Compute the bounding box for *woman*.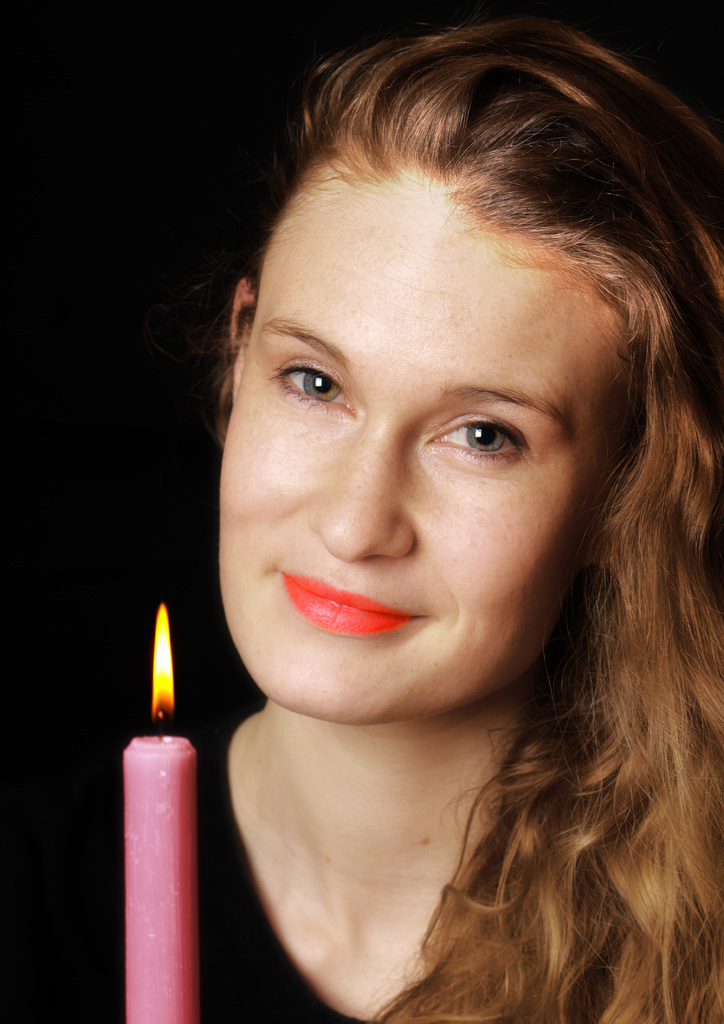
(119,11,723,1023).
